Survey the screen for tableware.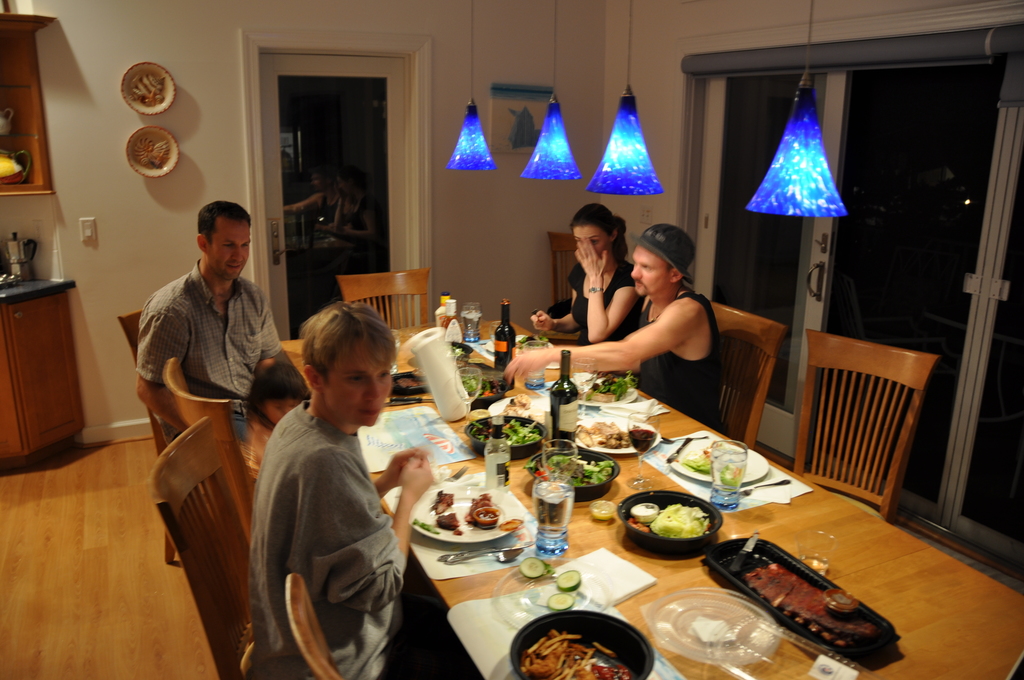
Survey found: crop(521, 340, 548, 390).
